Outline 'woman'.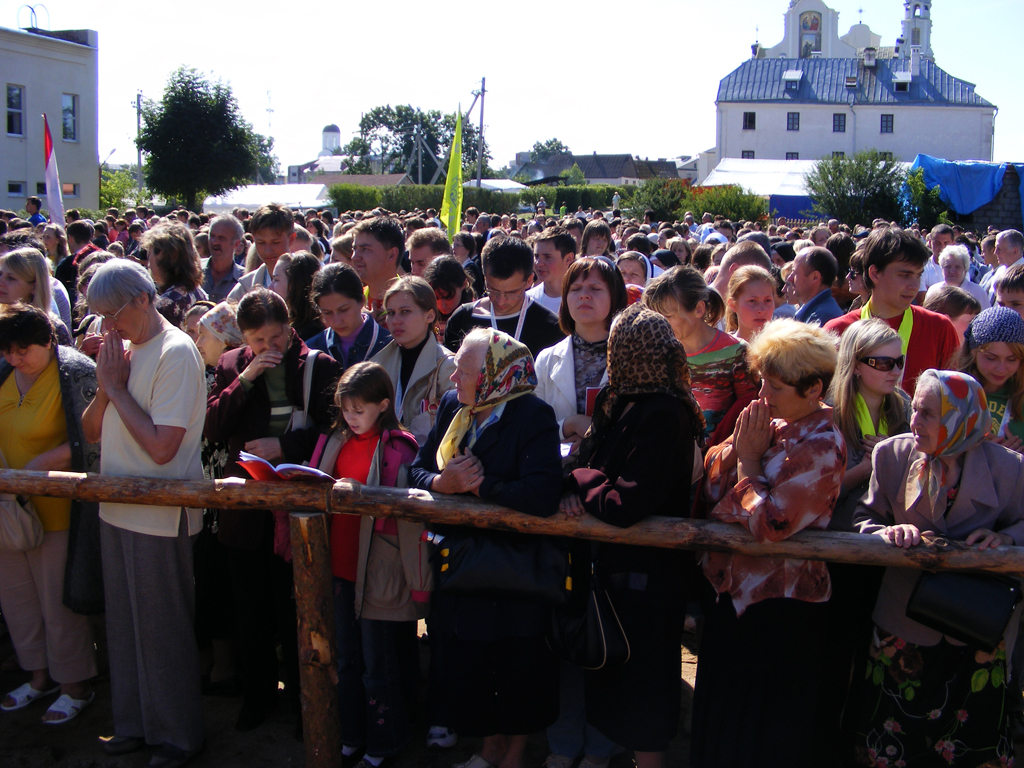
Outline: <region>447, 231, 485, 293</region>.
